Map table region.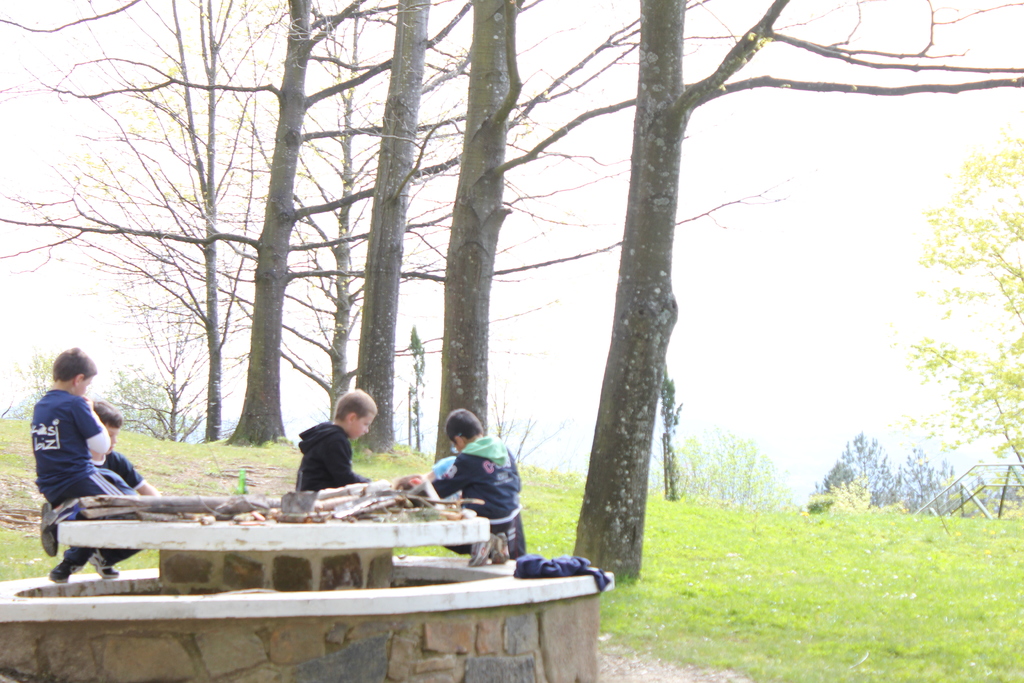
Mapped to bbox(35, 490, 495, 605).
